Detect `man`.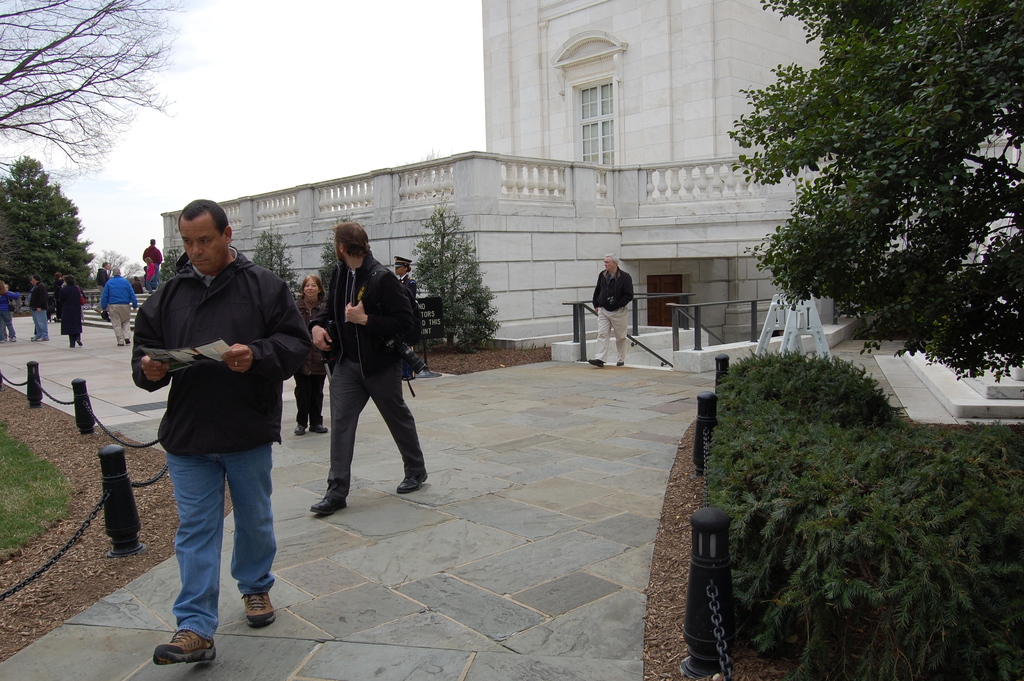
Detected at {"left": 128, "top": 202, "right": 301, "bottom": 647}.
